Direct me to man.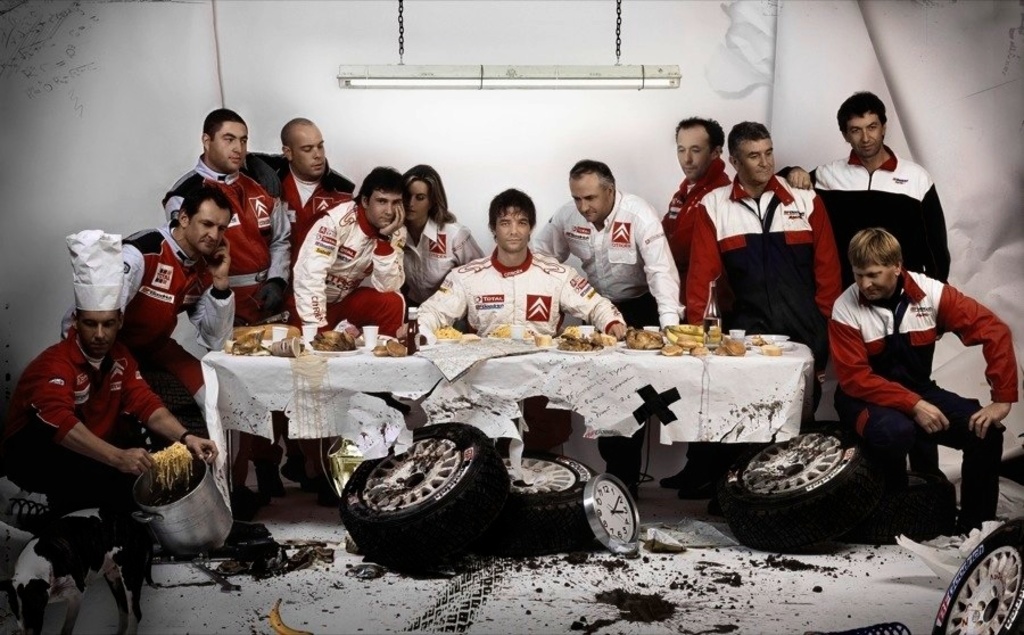
Direction: left=291, top=165, right=410, bottom=340.
